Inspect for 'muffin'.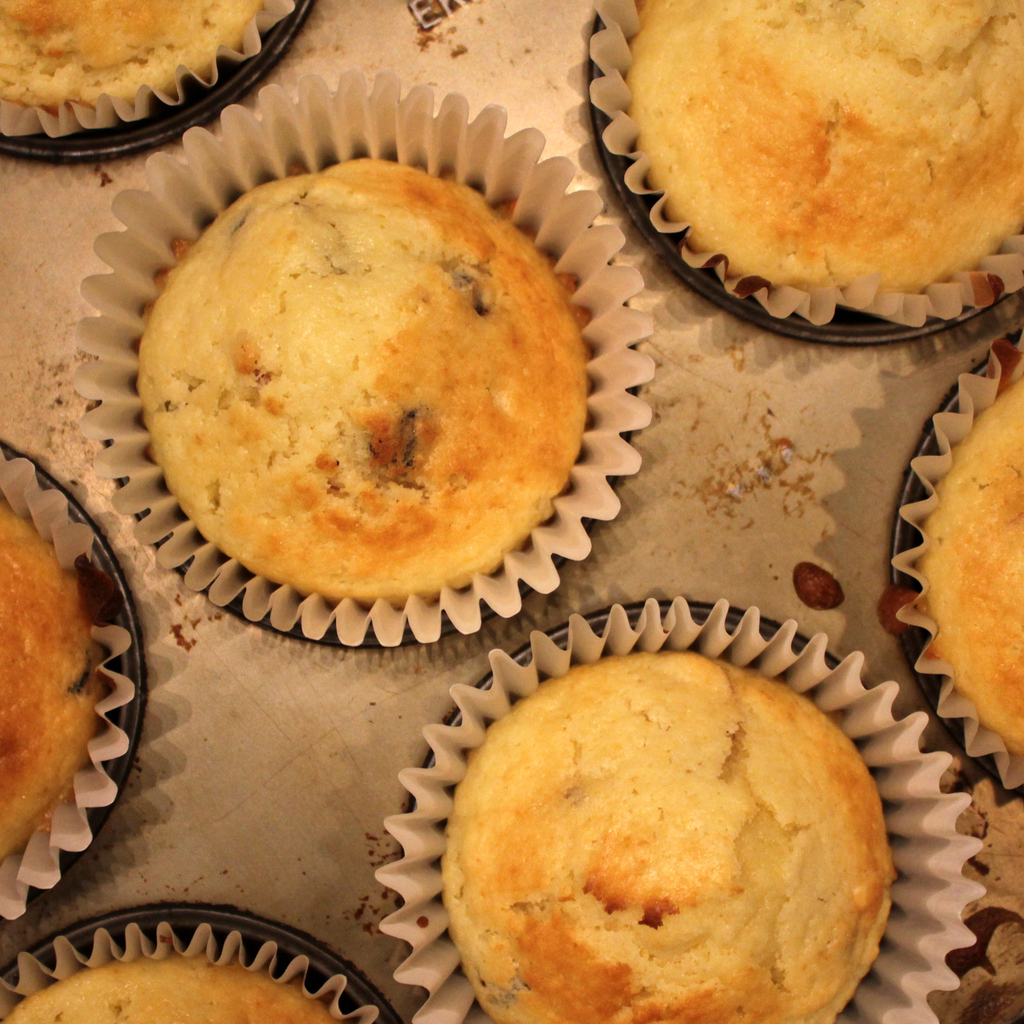
Inspection: 371:592:982:1023.
